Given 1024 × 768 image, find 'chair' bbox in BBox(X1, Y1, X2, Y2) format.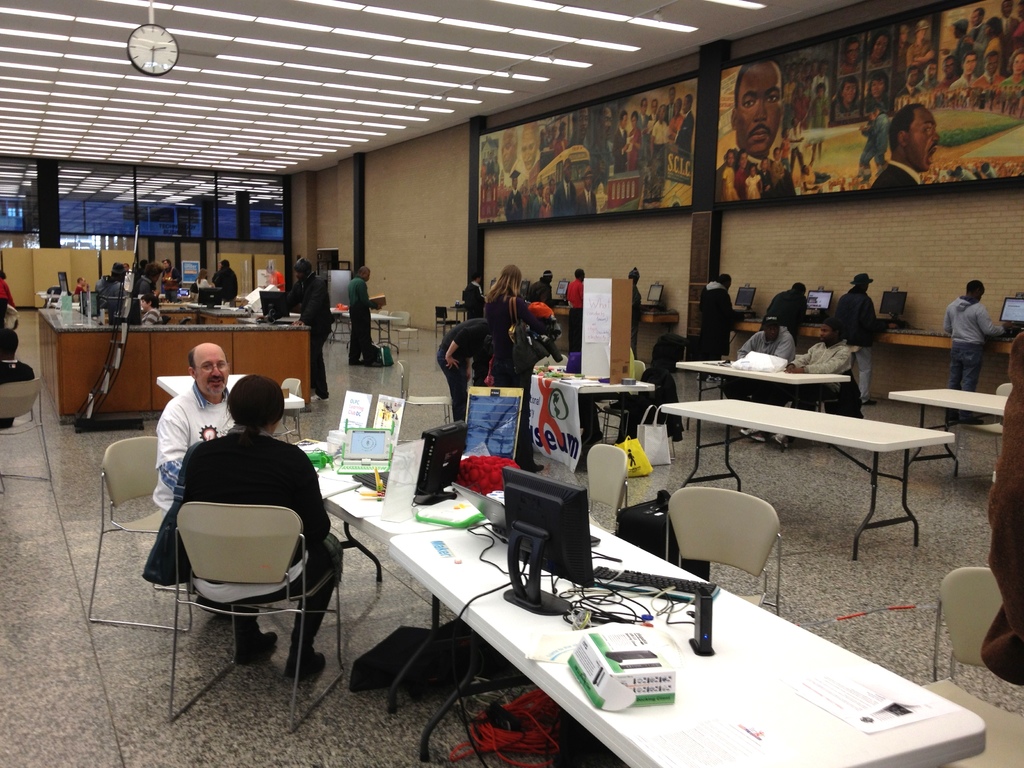
BBox(387, 309, 420, 348).
